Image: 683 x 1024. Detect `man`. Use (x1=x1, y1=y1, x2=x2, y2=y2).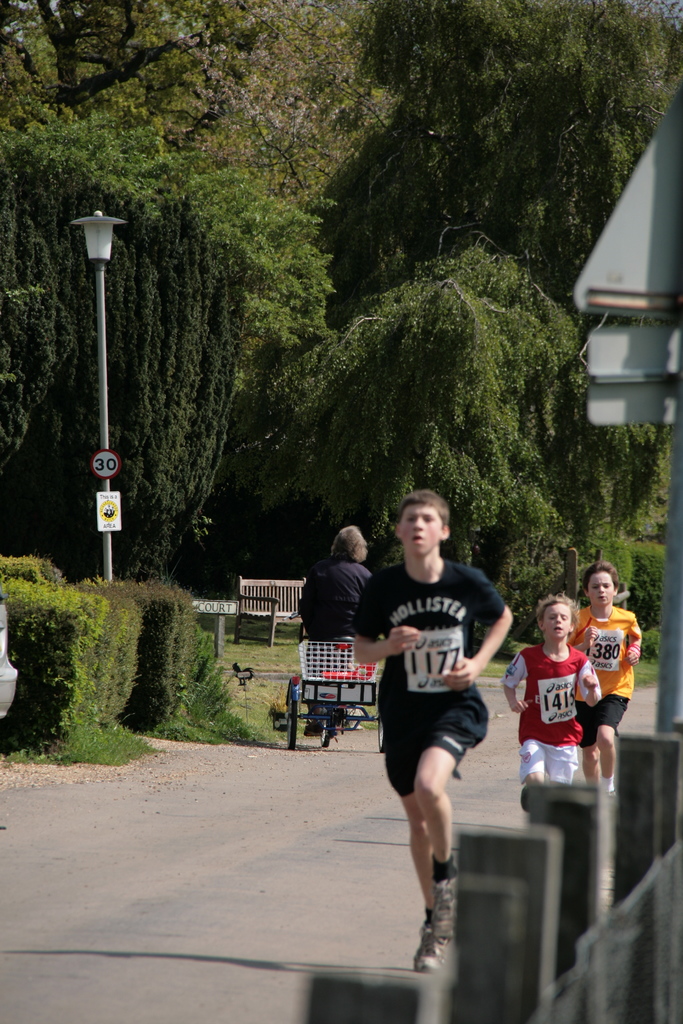
(x1=365, y1=488, x2=515, y2=982).
